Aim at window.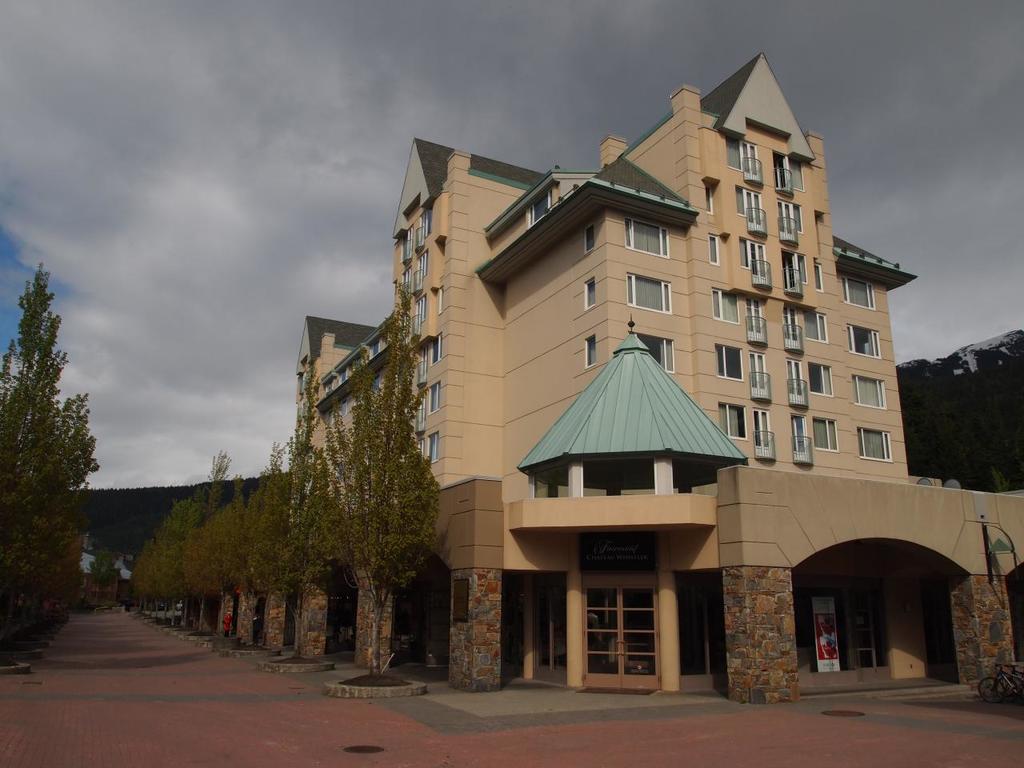
Aimed at box=[318, 374, 331, 397].
